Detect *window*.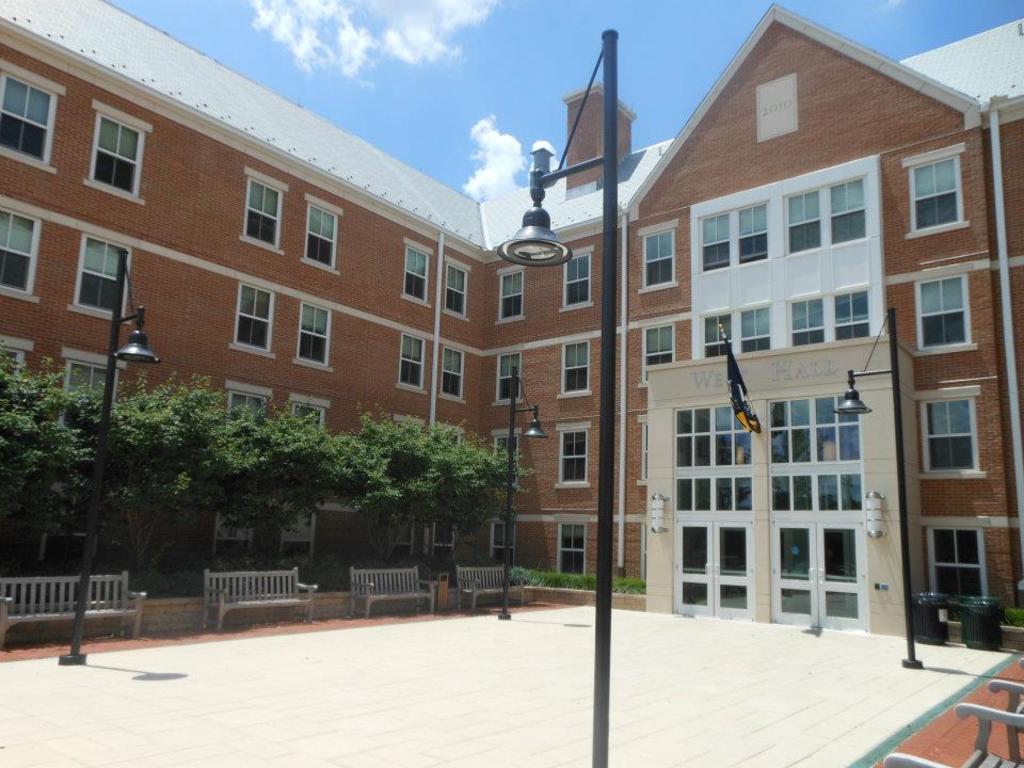
Detected at select_region(444, 260, 469, 317).
